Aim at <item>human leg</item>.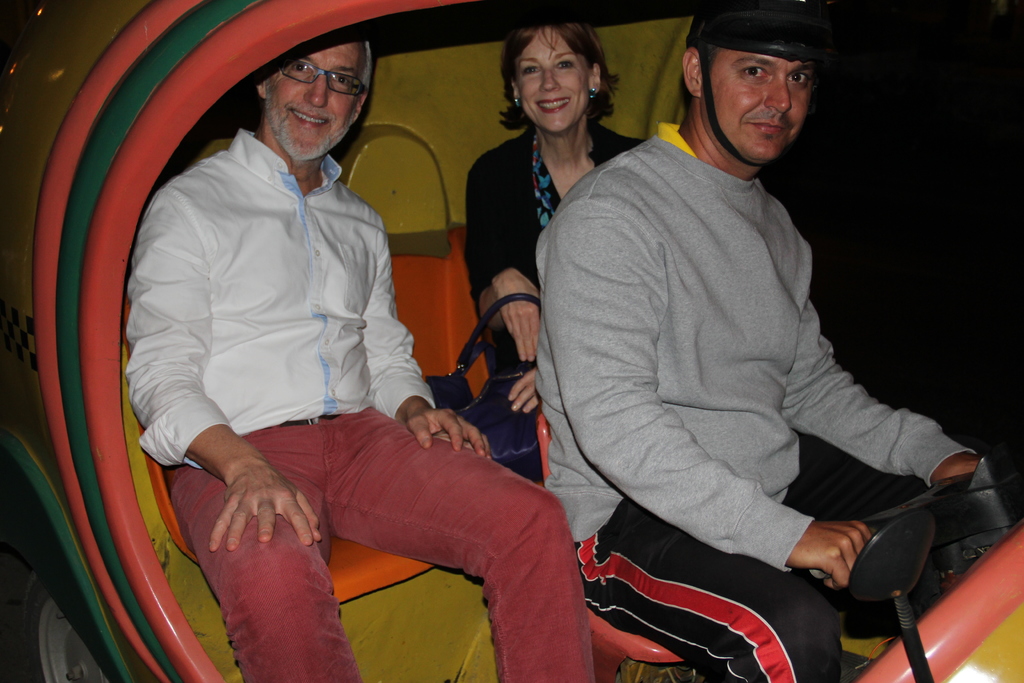
Aimed at 172, 427, 358, 682.
